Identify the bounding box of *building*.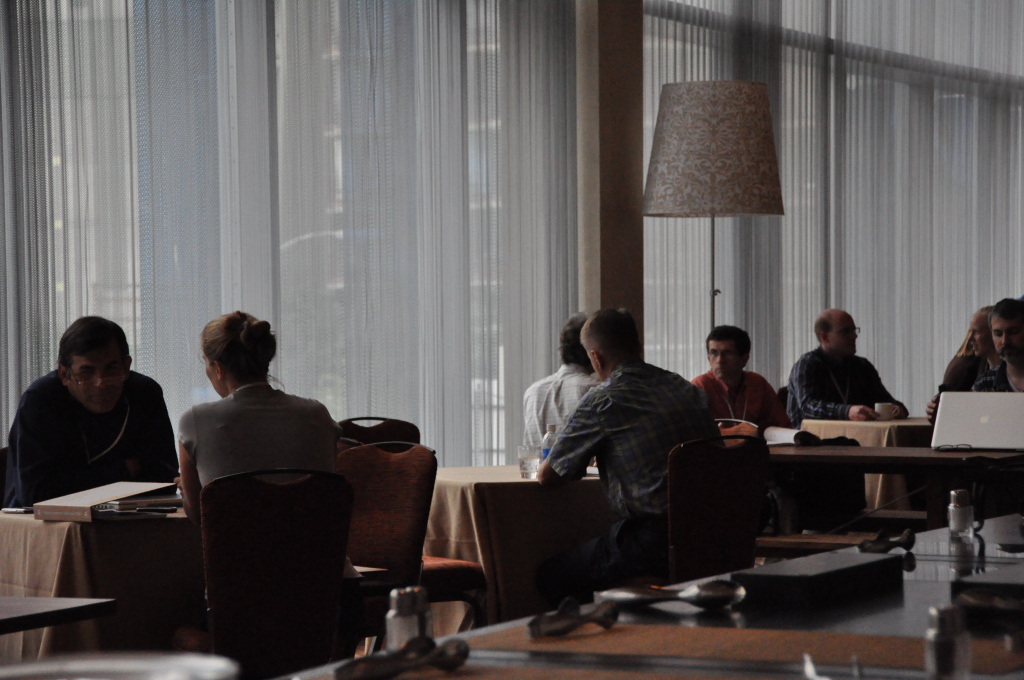
(0, 0, 1023, 679).
